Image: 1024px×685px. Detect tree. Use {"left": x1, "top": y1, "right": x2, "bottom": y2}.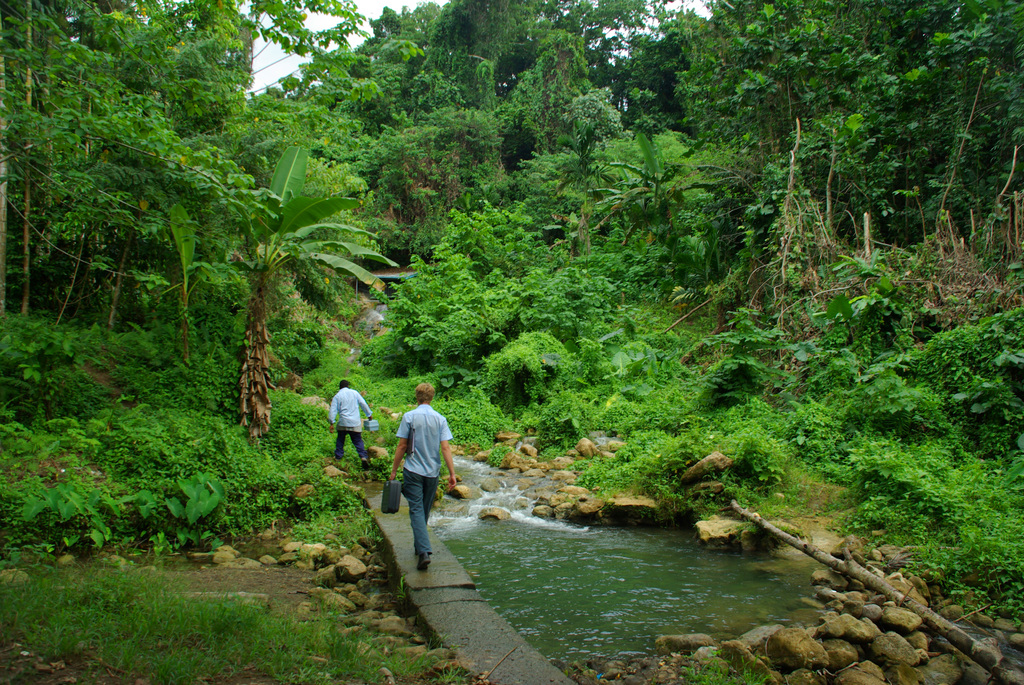
{"left": 170, "top": 100, "right": 398, "bottom": 448}.
